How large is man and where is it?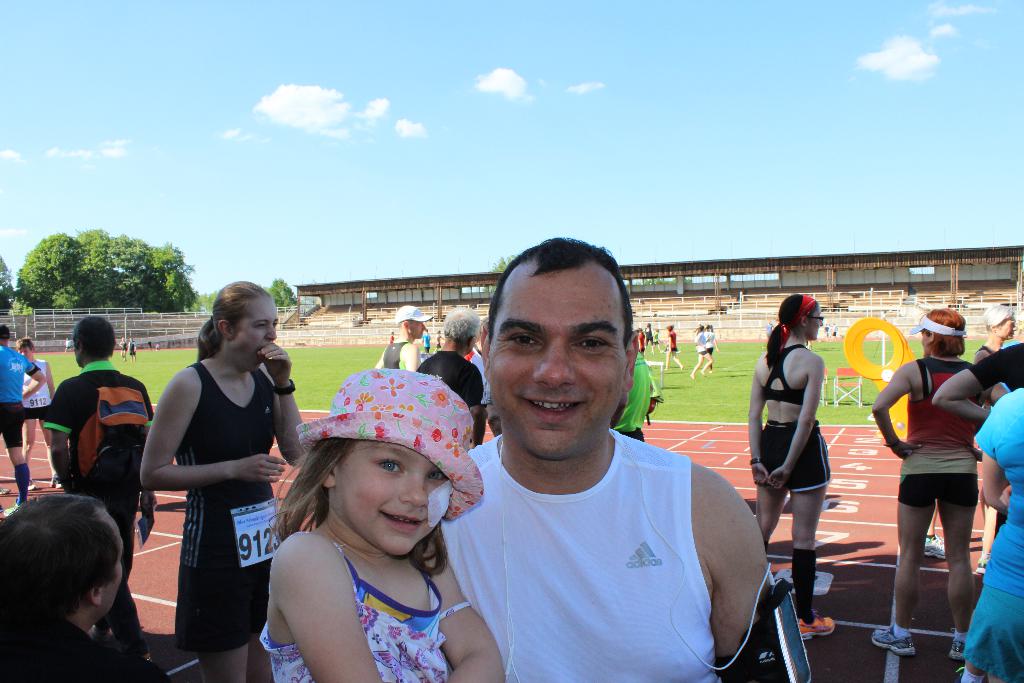
Bounding box: (126,334,138,363).
